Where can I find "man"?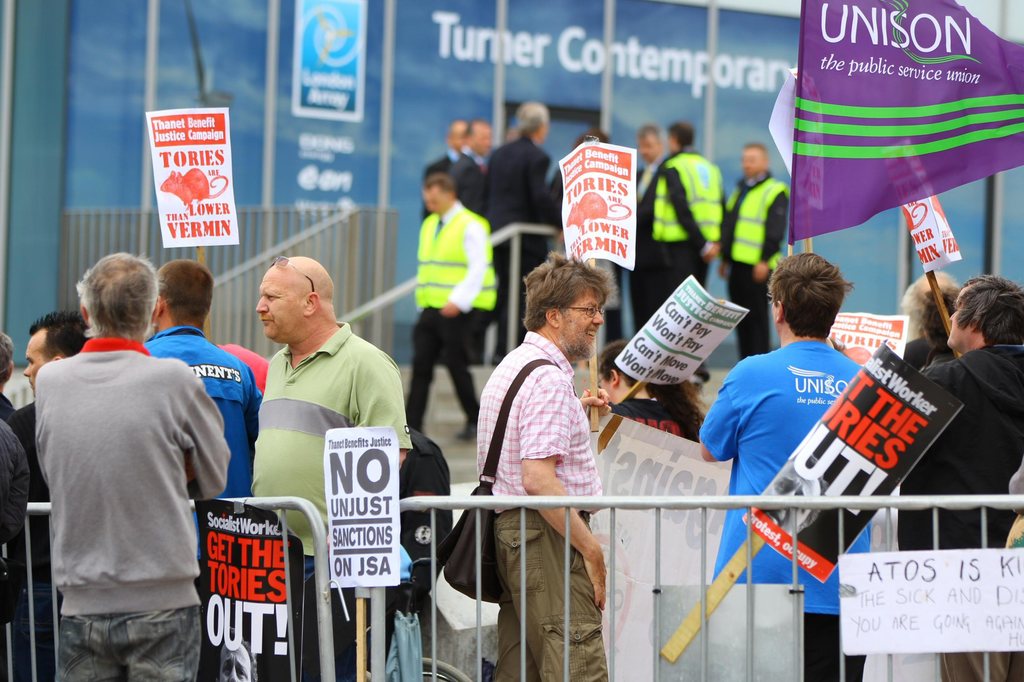
You can find it at <bbox>710, 163, 795, 352</bbox>.
